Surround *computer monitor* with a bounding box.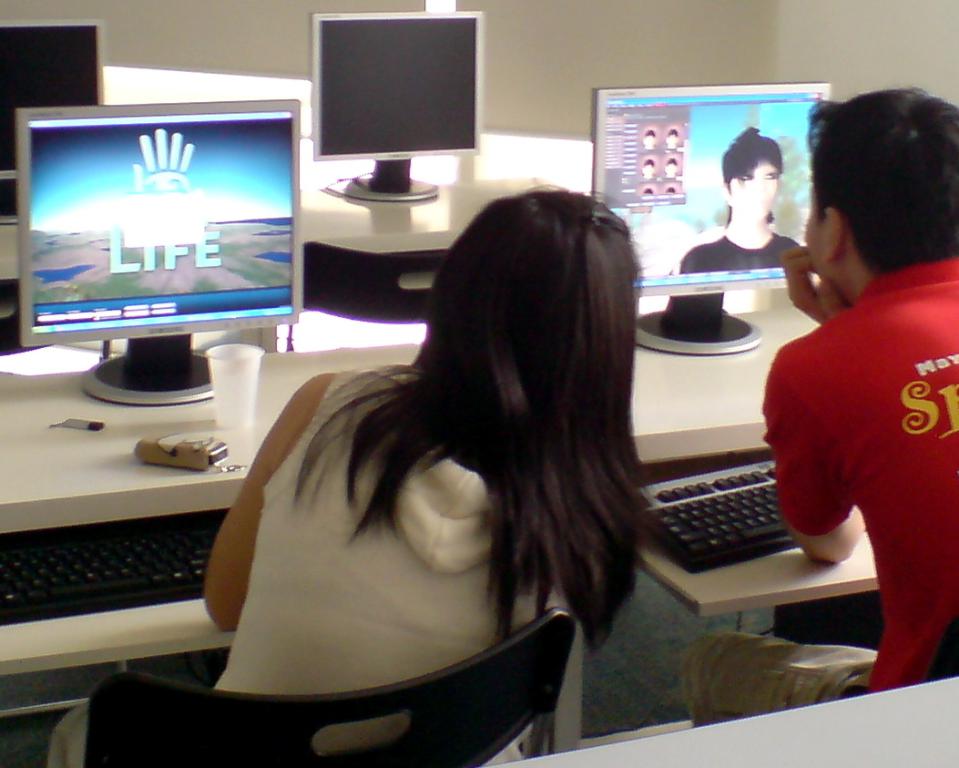
{"x1": 9, "y1": 98, "x2": 301, "y2": 410}.
